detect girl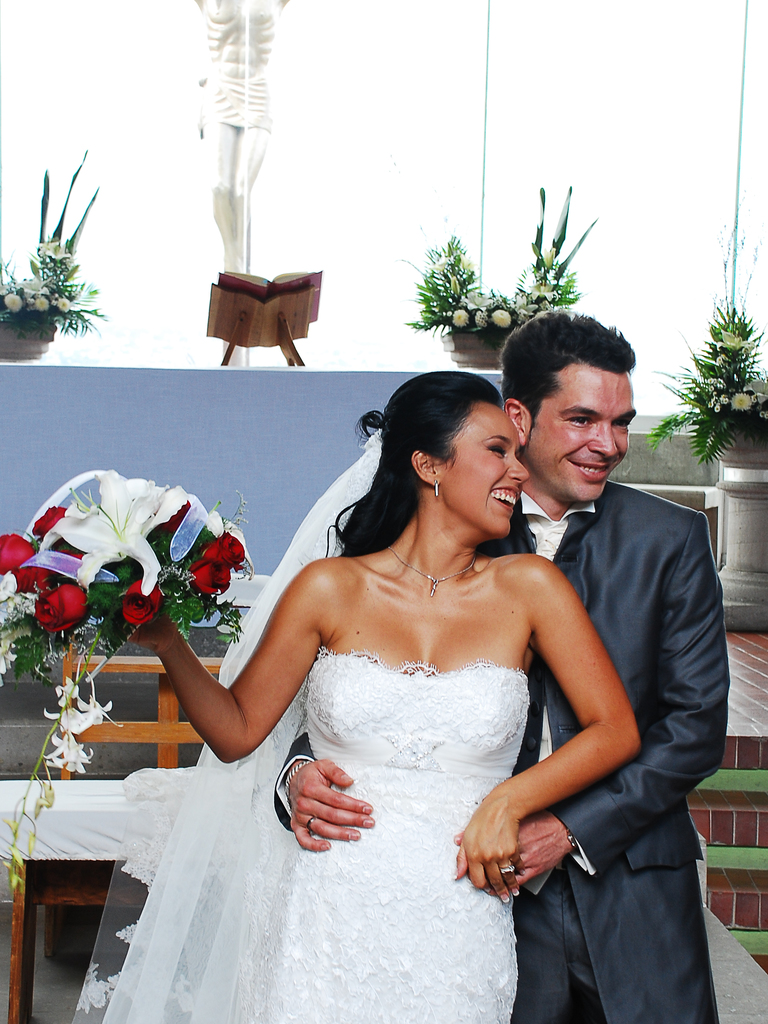
locate(124, 365, 644, 1023)
